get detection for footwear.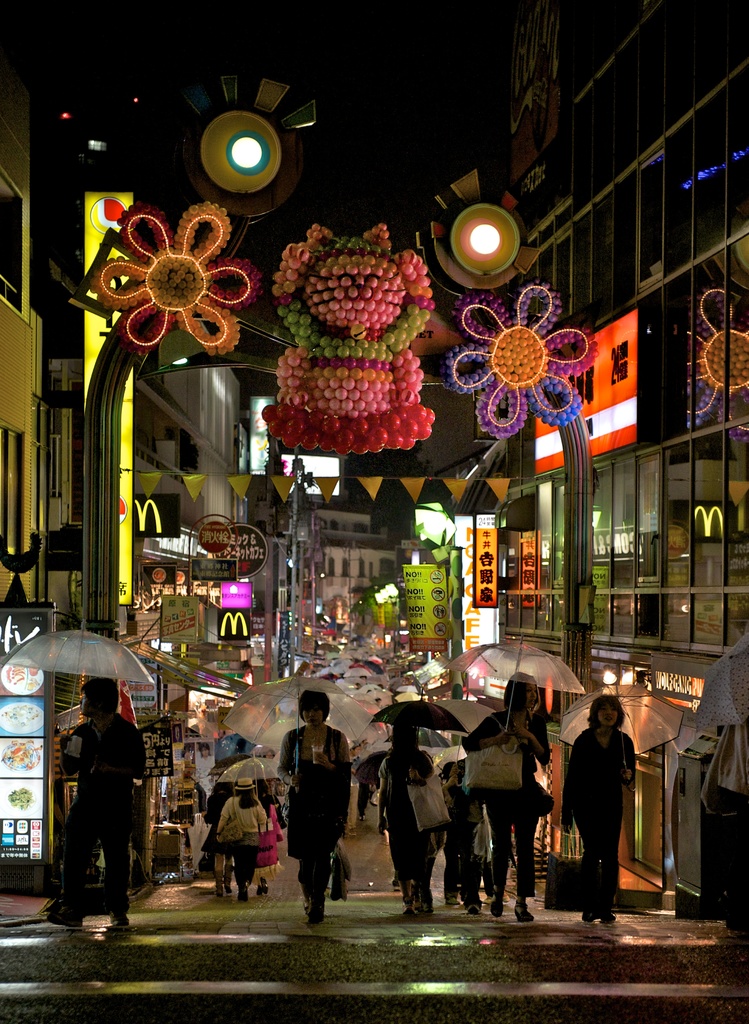
Detection: [215,876,224,897].
